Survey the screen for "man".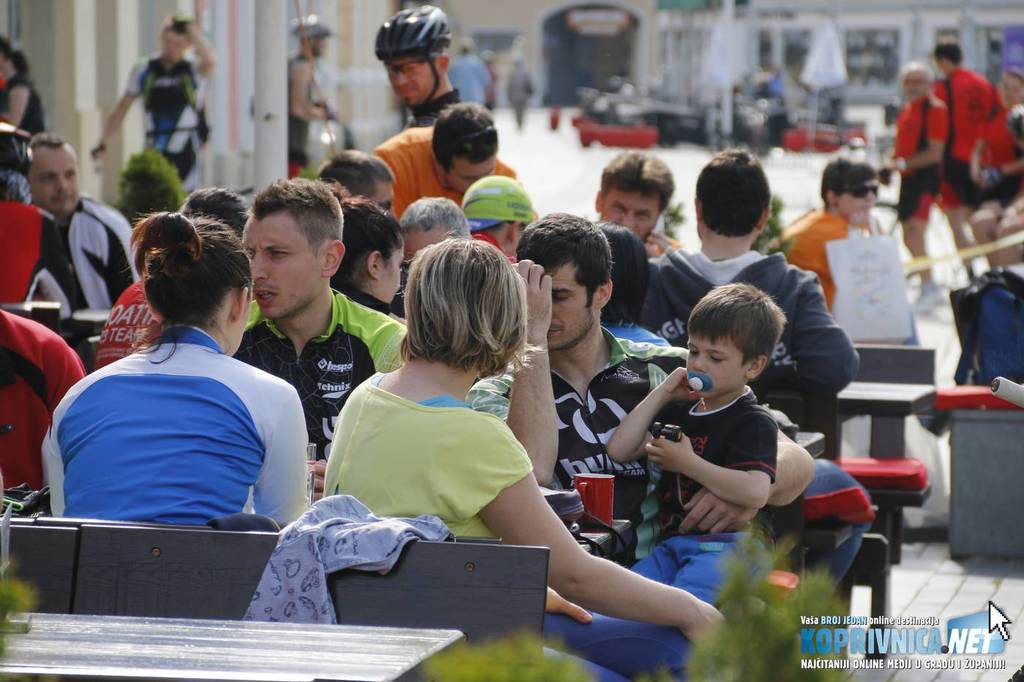
Survey found: 883, 60, 946, 272.
